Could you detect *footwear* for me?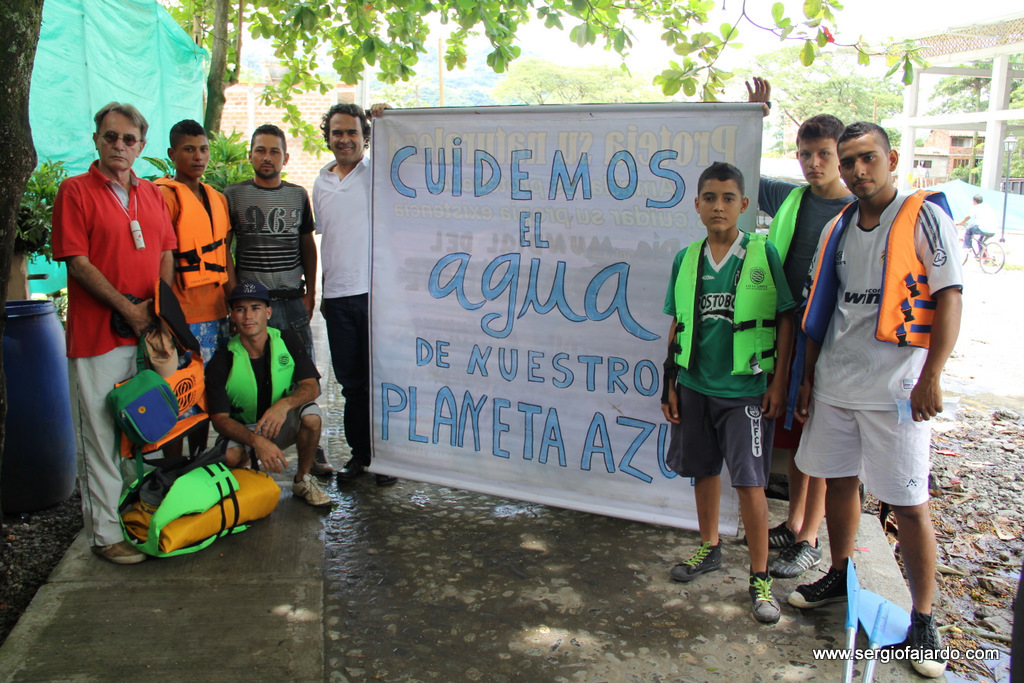
Detection result: (770, 538, 823, 583).
